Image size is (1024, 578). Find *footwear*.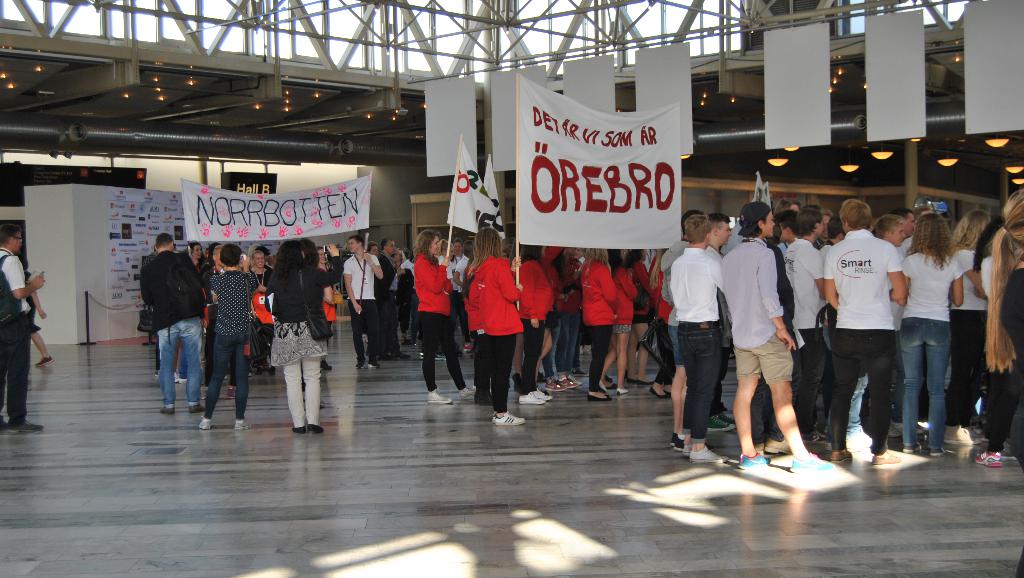
[left=717, top=410, right=734, bottom=423].
